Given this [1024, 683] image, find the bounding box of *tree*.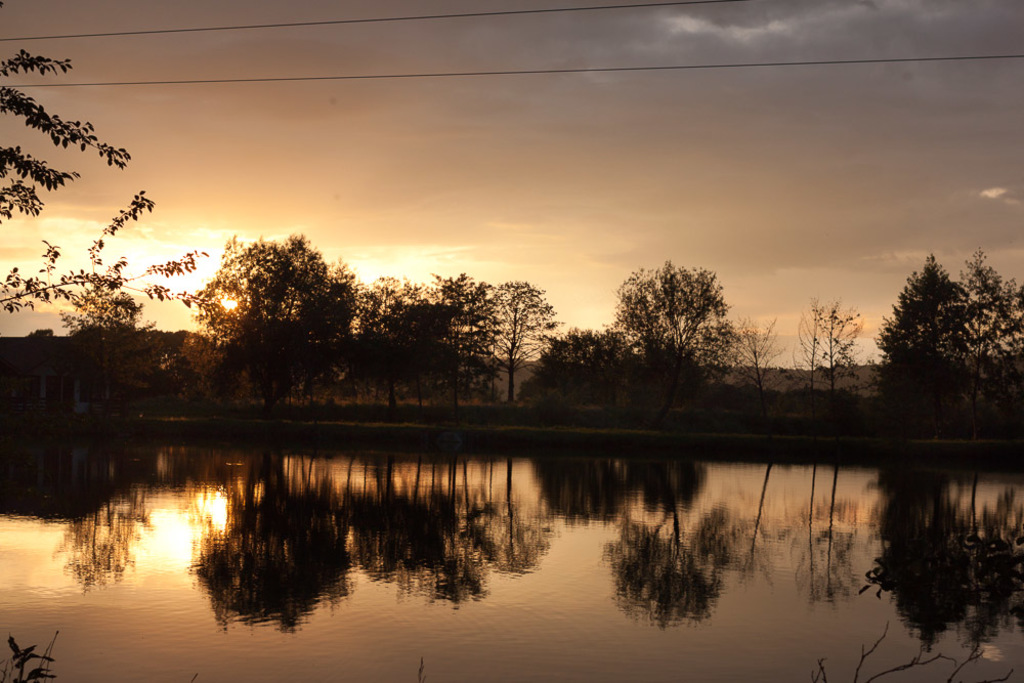
left=0, top=39, right=196, bottom=346.
